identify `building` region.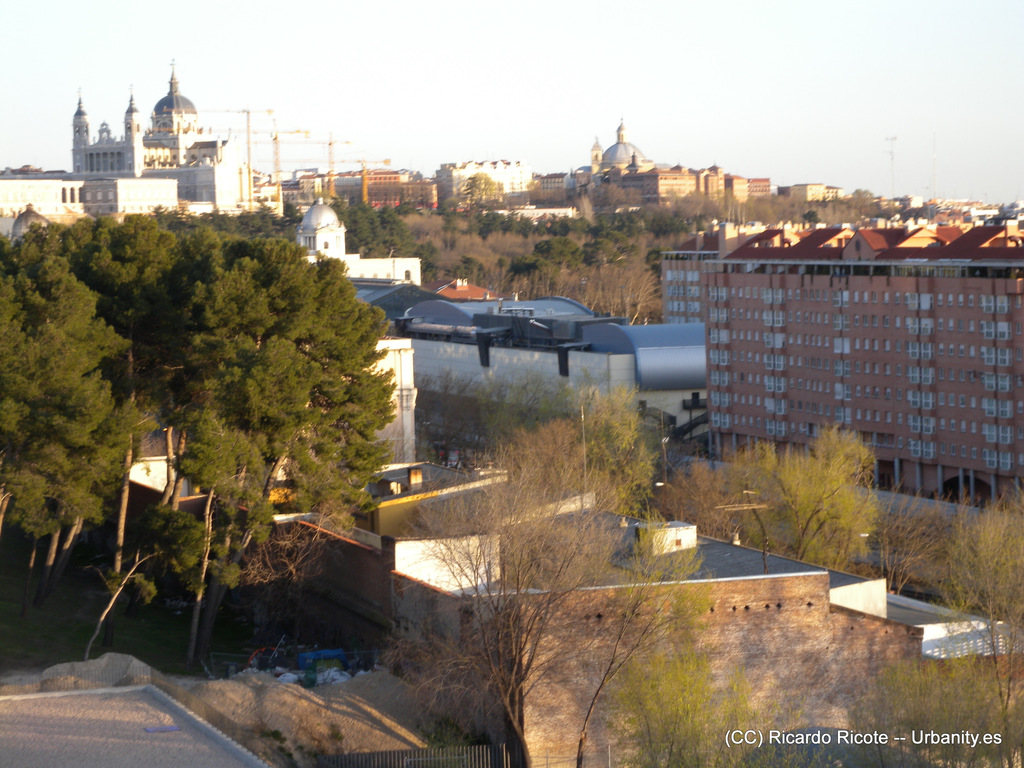
Region: [x1=0, y1=61, x2=279, y2=221].
